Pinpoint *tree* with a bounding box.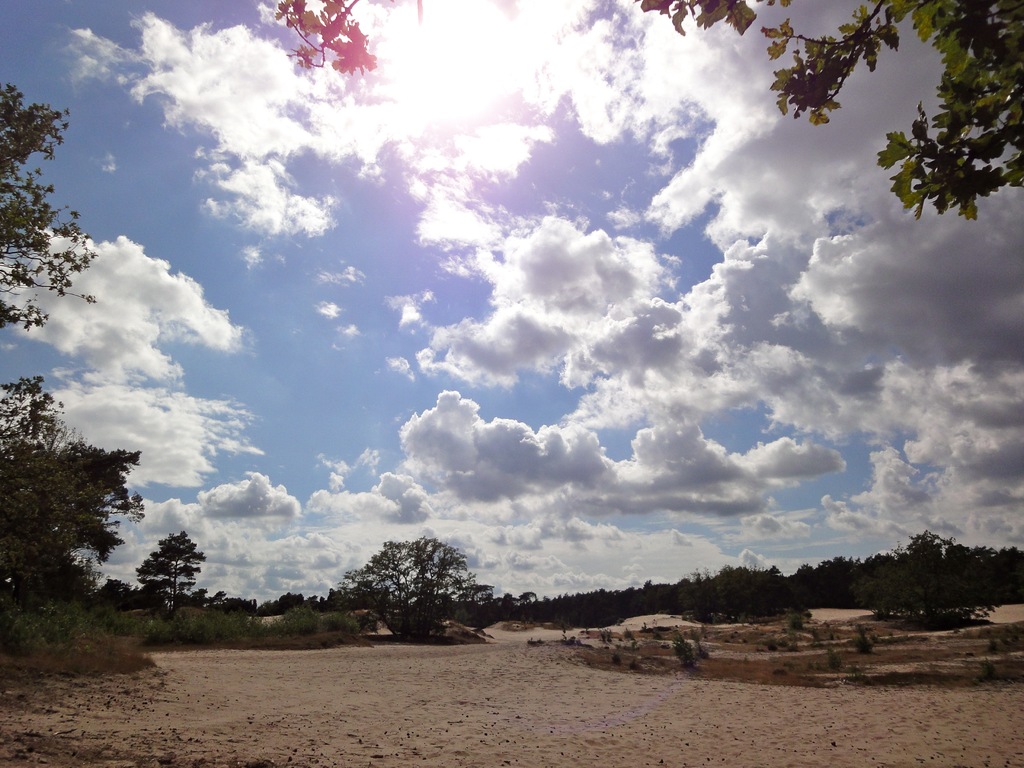
[0, 74, 96, 333].
